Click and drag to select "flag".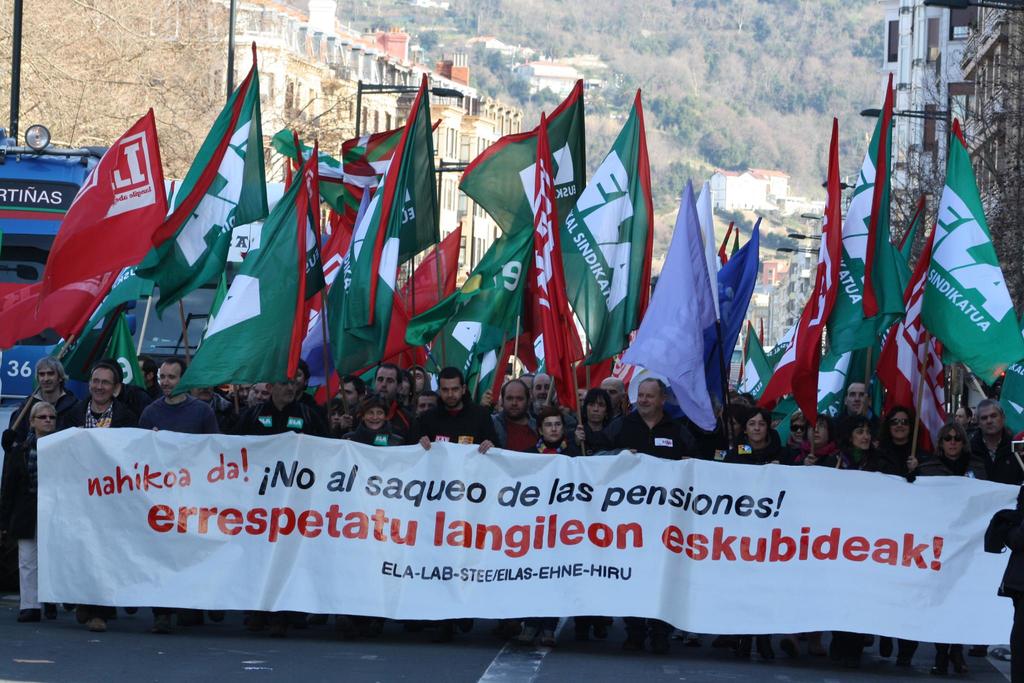
Selection: detection(159, 44, 262, 290).
